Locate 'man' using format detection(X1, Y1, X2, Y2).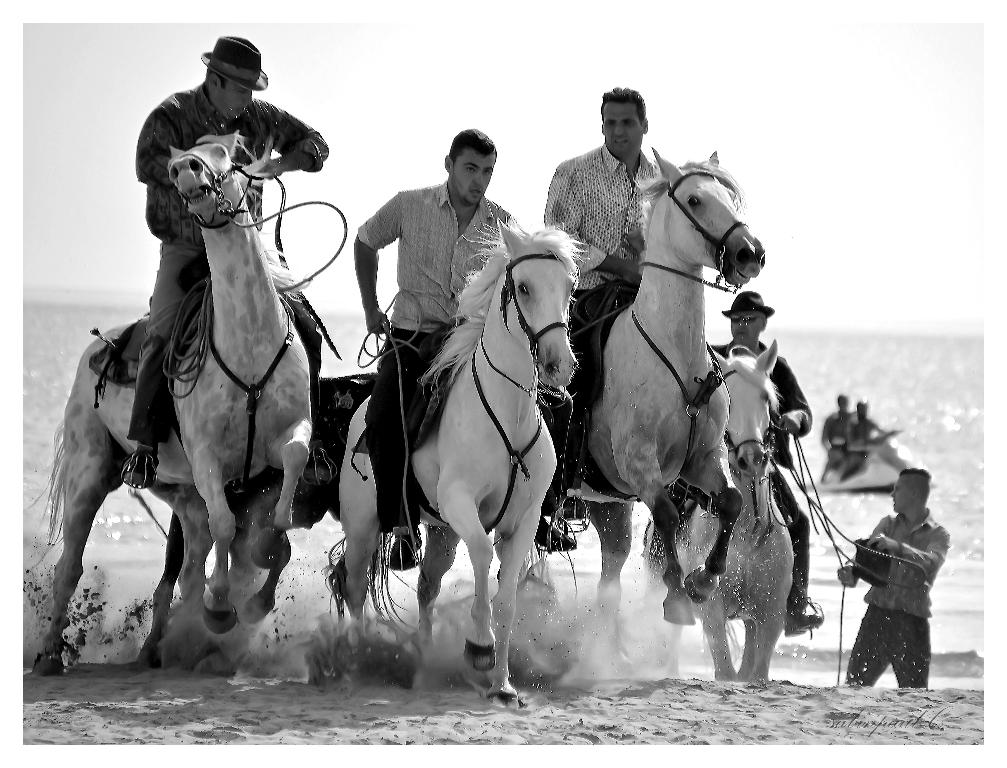
detection(123, 35, 332, 488).
